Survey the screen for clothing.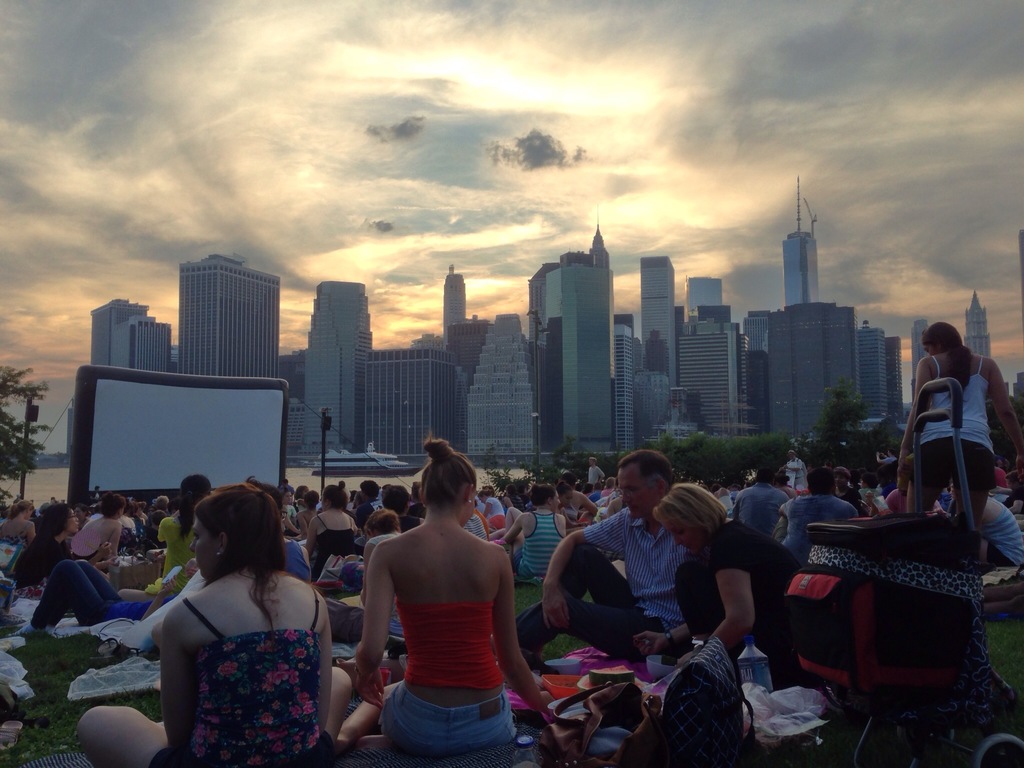
Survey found: crop(579, 509, 688, 601).
